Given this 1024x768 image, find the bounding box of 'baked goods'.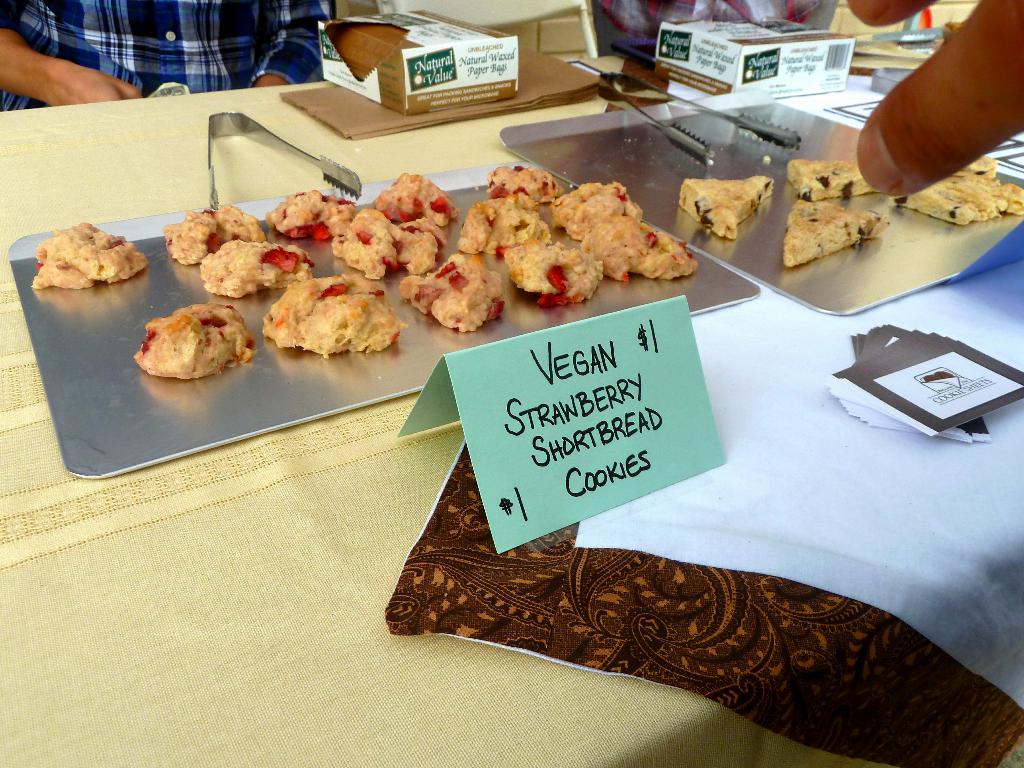
<region>783, 157, 865, 202</region>.
